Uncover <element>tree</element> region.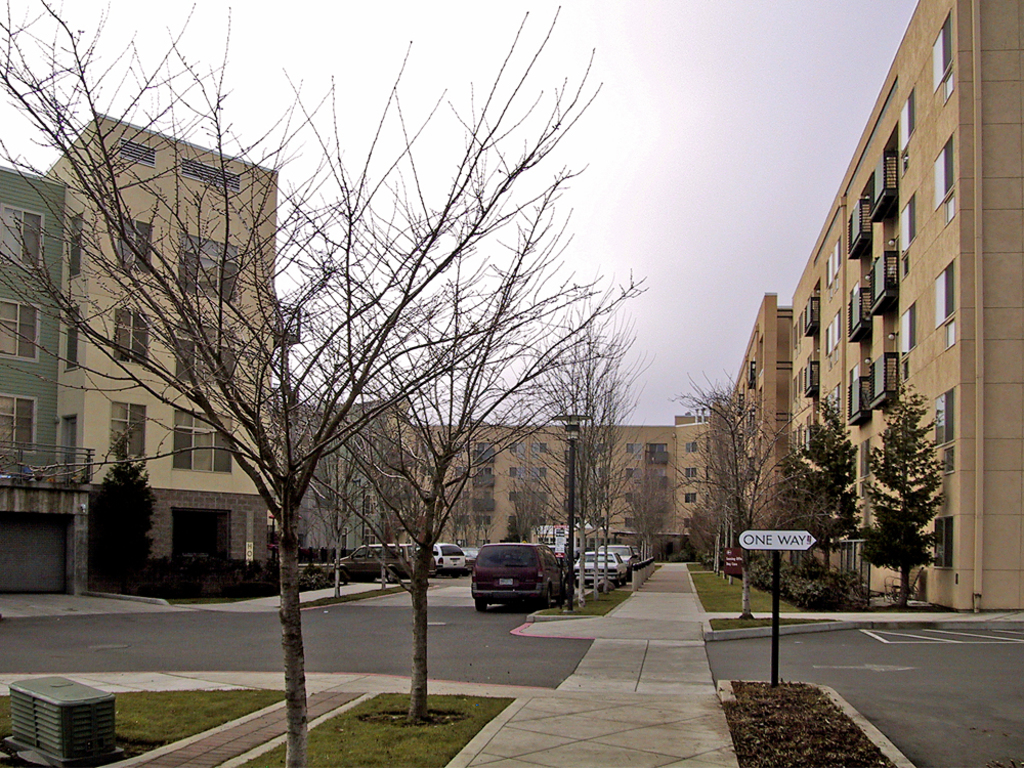
Uncovered: x1=0 y1=0 x2=605 y2=767.
